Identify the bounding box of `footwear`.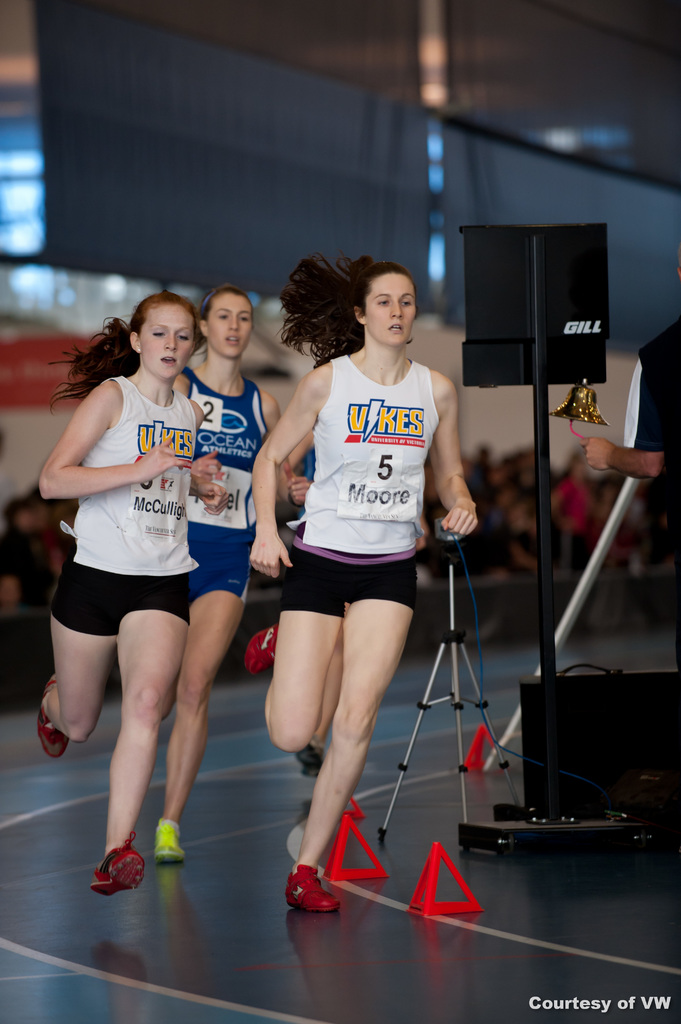
<region>285, 863, 362, 929</region>.
